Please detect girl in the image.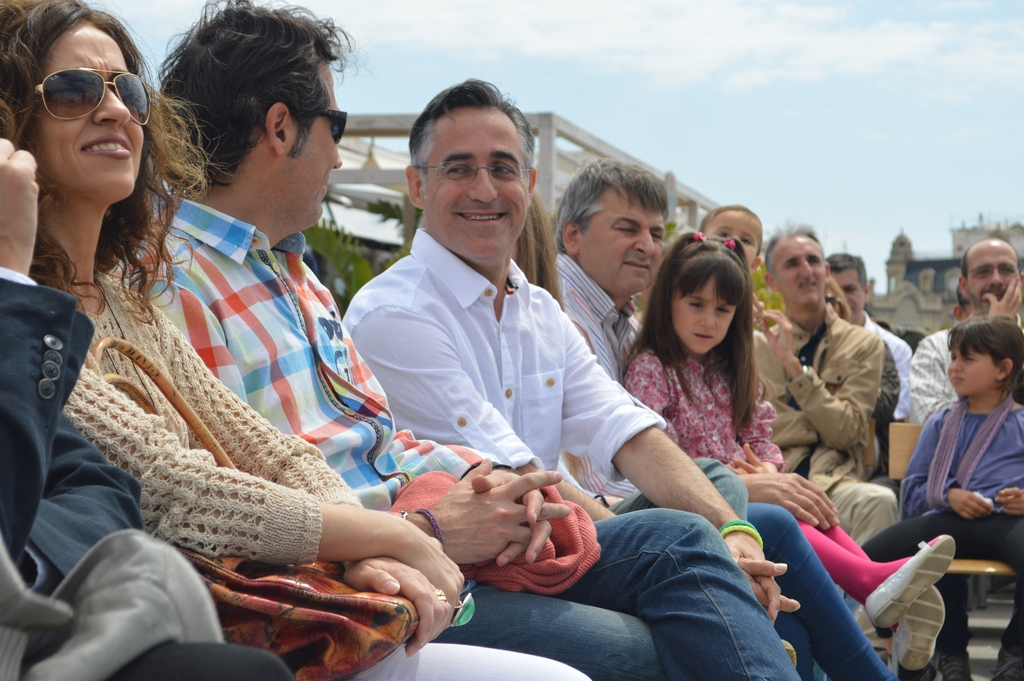
x1=621 y1=241 x2=944 y2=665.
